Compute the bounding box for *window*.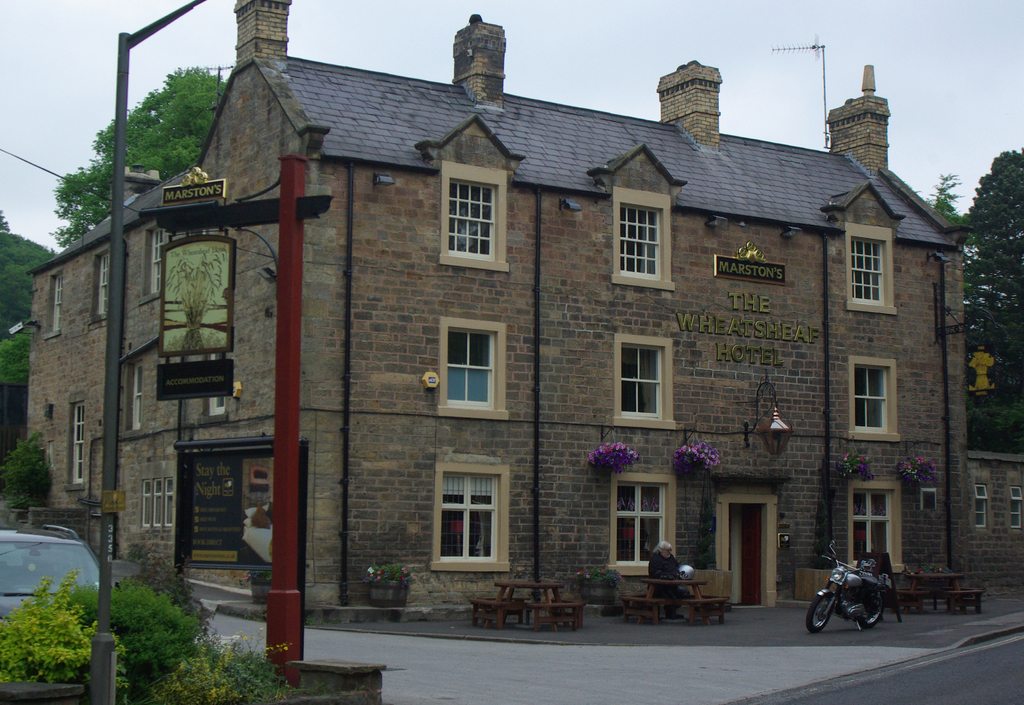
bbox=[614, 180, 676, 289].
